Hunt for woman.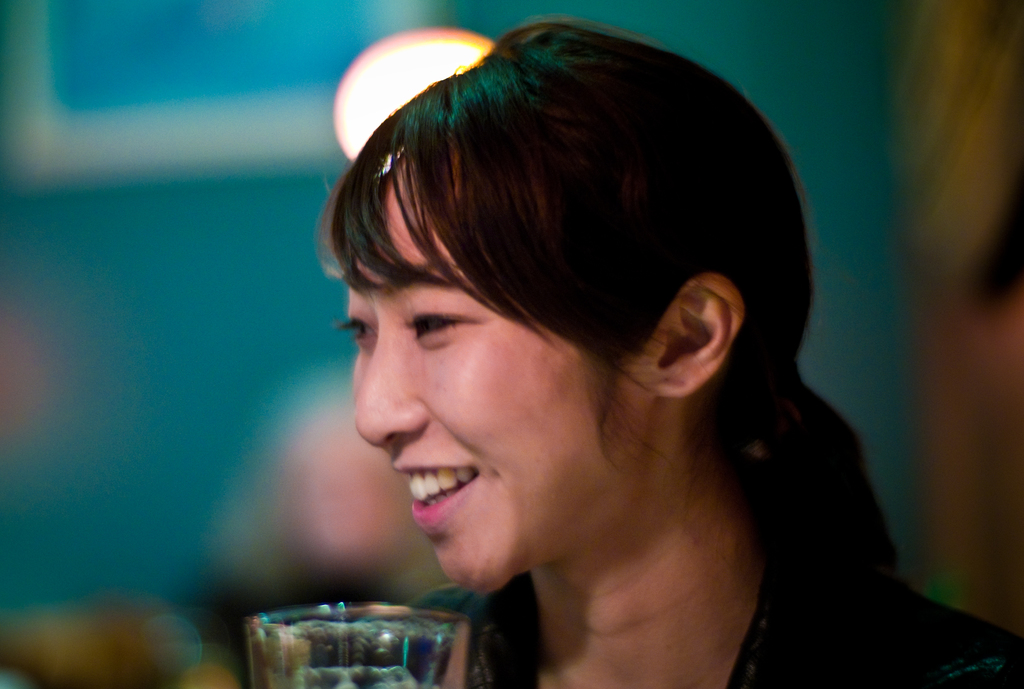
Hunted down at {"x1": 314, "y1": 19, "x2": 1023, "y2": 688}.
